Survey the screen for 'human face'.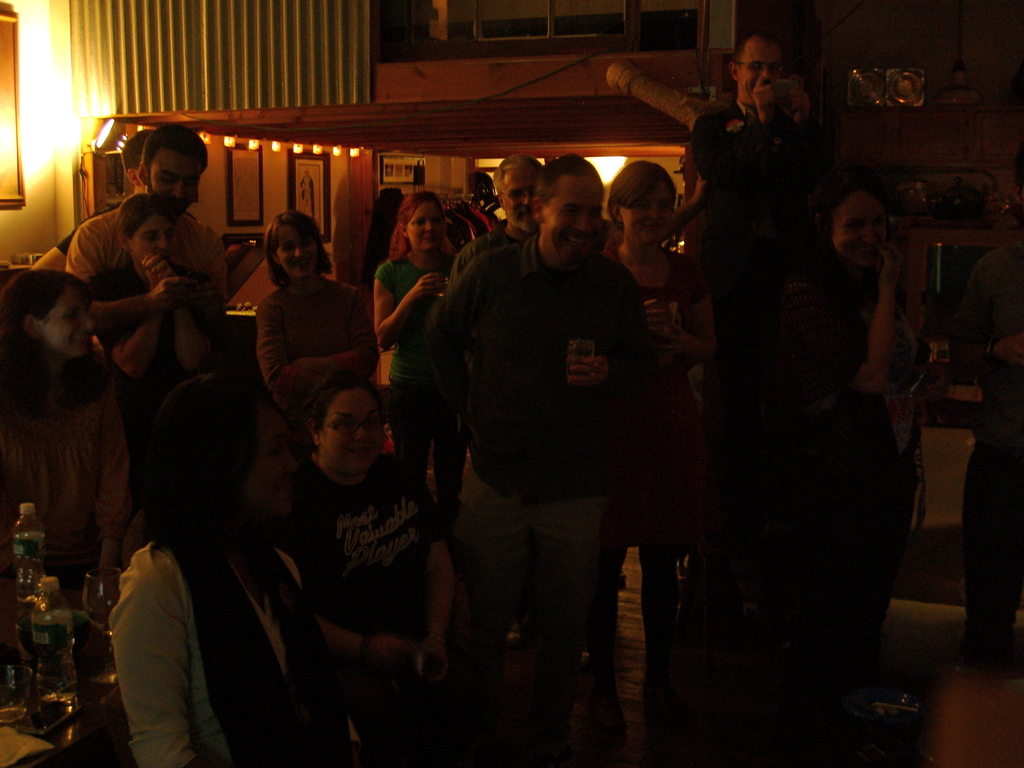
Survey found: [x1=737, y1=35, x2=796, y2=108].
